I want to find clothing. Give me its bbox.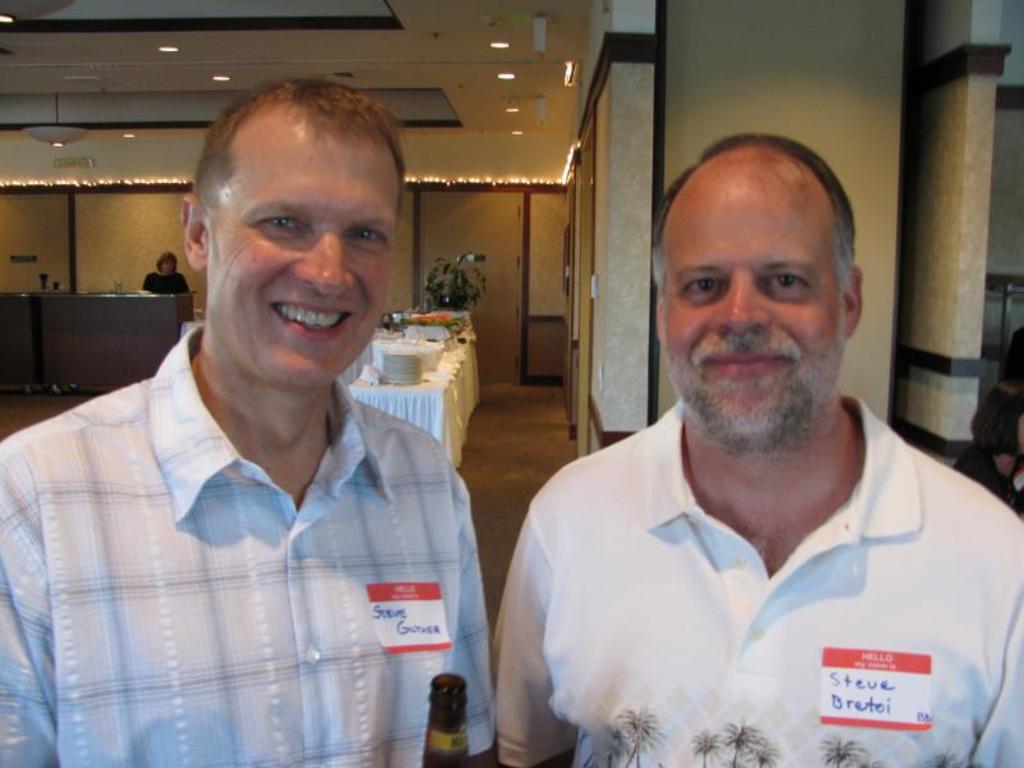
box=[483, 379, 1014, 746].
